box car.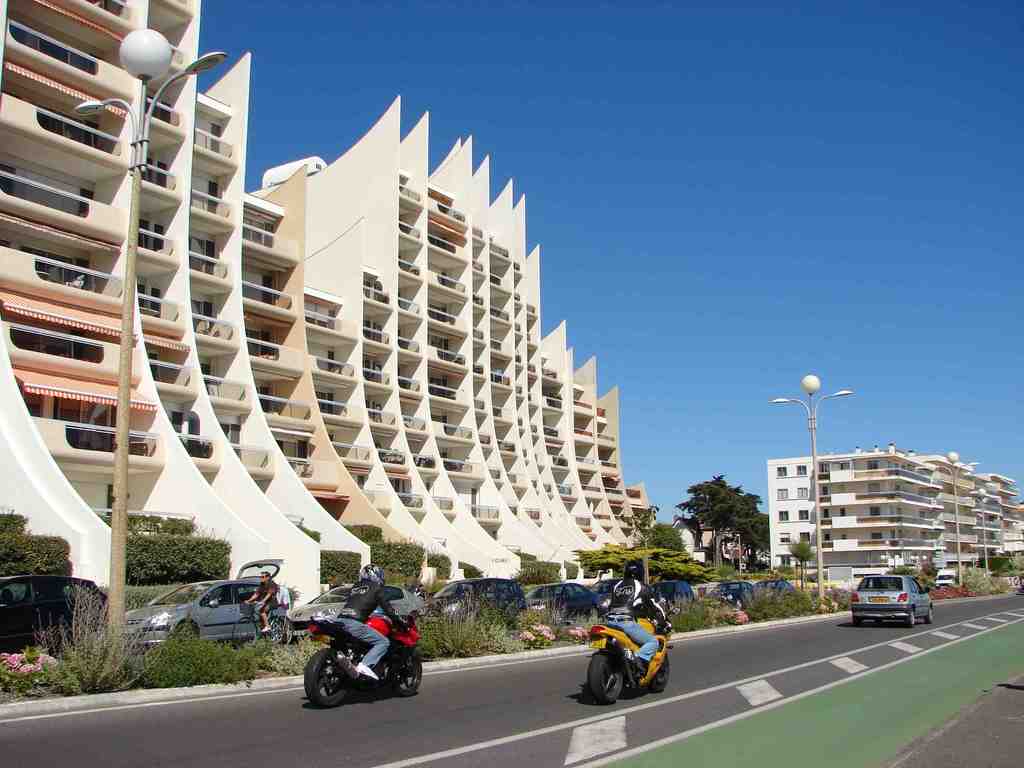
left=125, top=556, right=302, bottom=648.
